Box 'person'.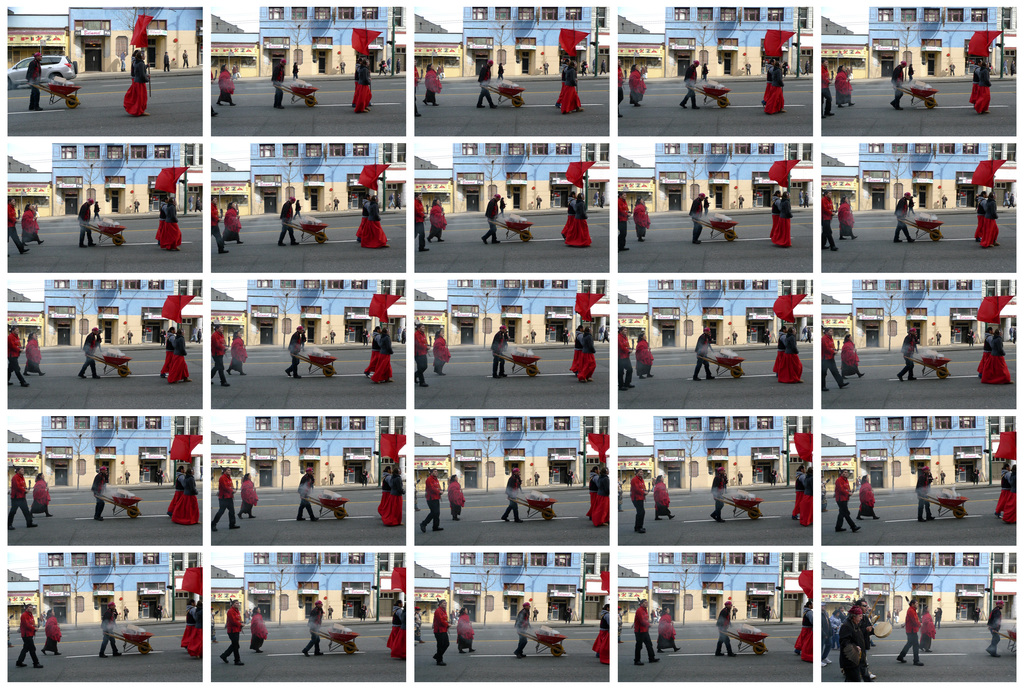
bbox=[940, 194, 952, 208].
